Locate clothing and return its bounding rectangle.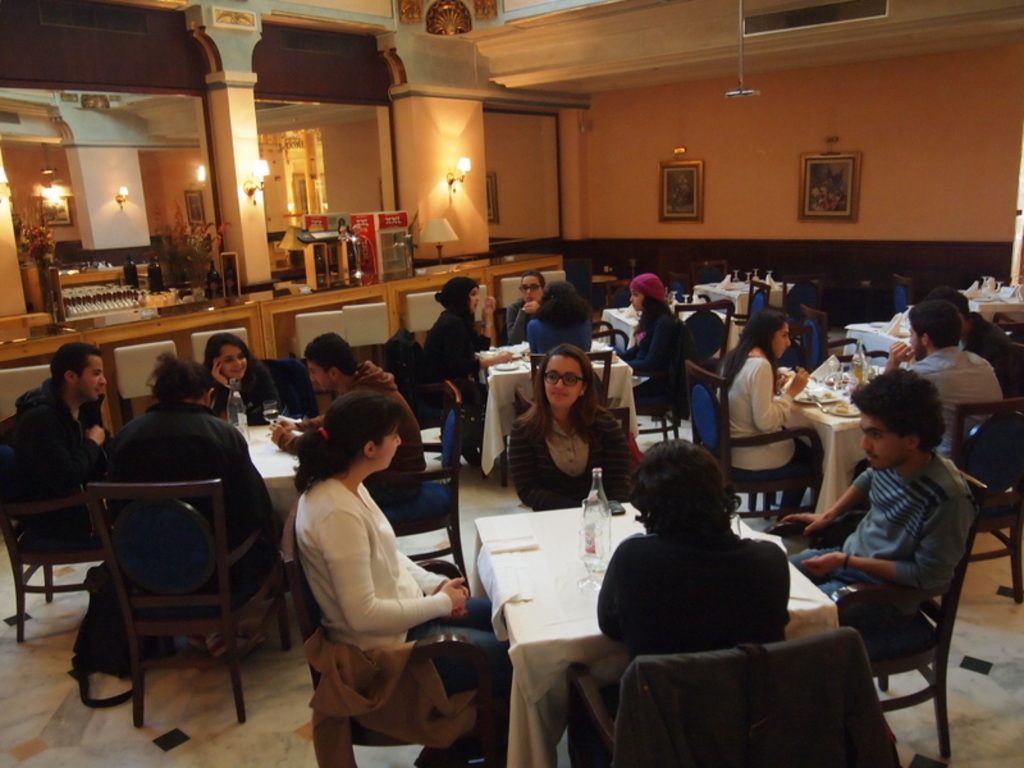
(419, 275, 490, 449).
